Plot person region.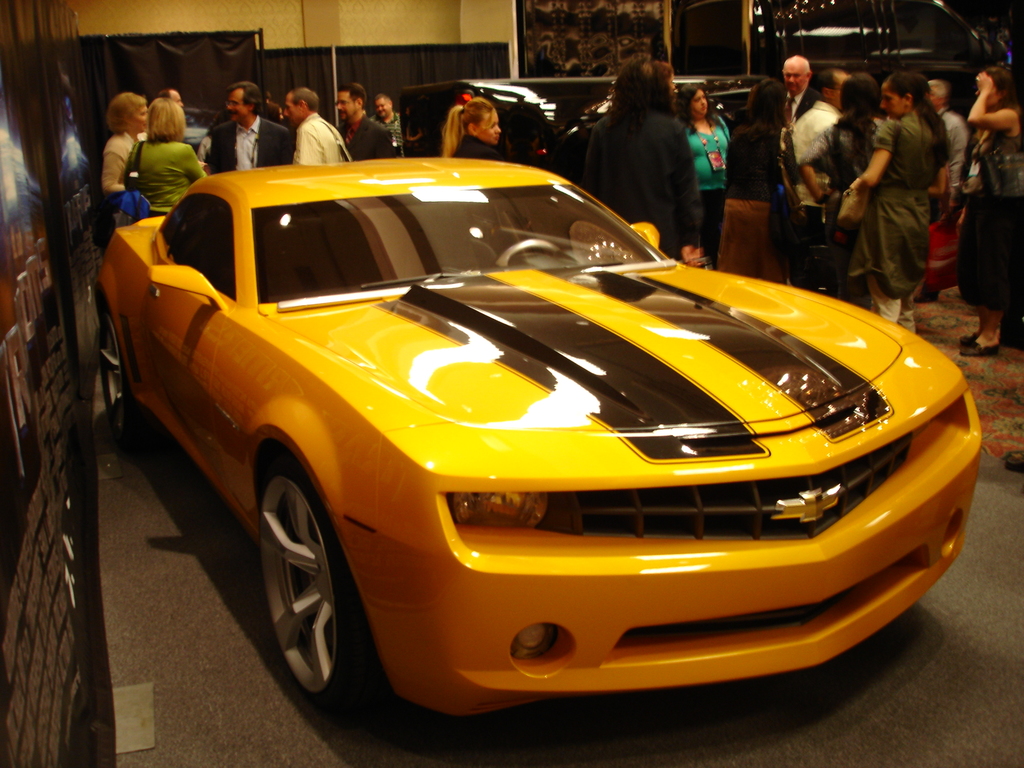
Plotted at <bbox>578, 52, 701, 266</bbox>.
